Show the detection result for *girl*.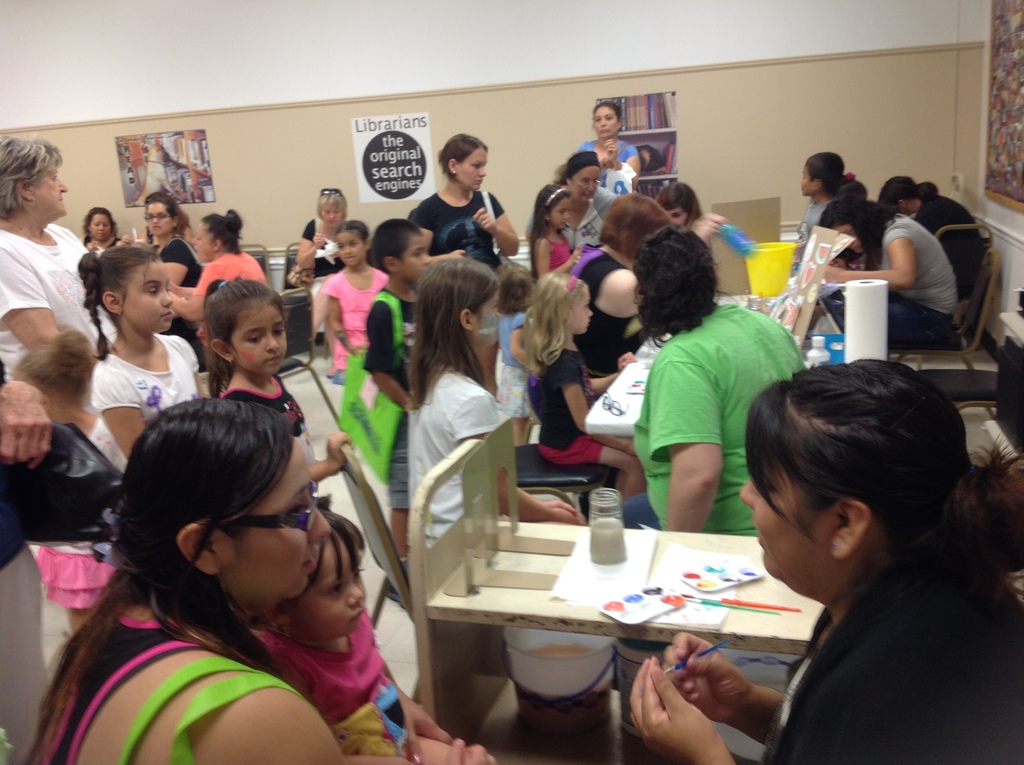
rect(142, 193, 202, 293).
